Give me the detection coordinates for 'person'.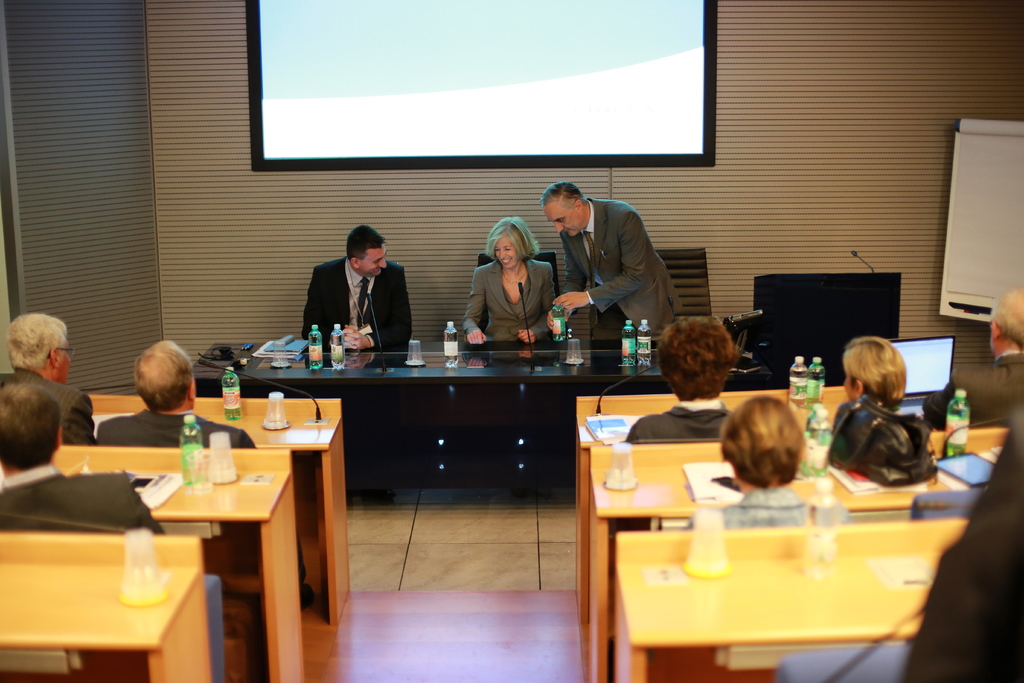
[536,178,687,338].
